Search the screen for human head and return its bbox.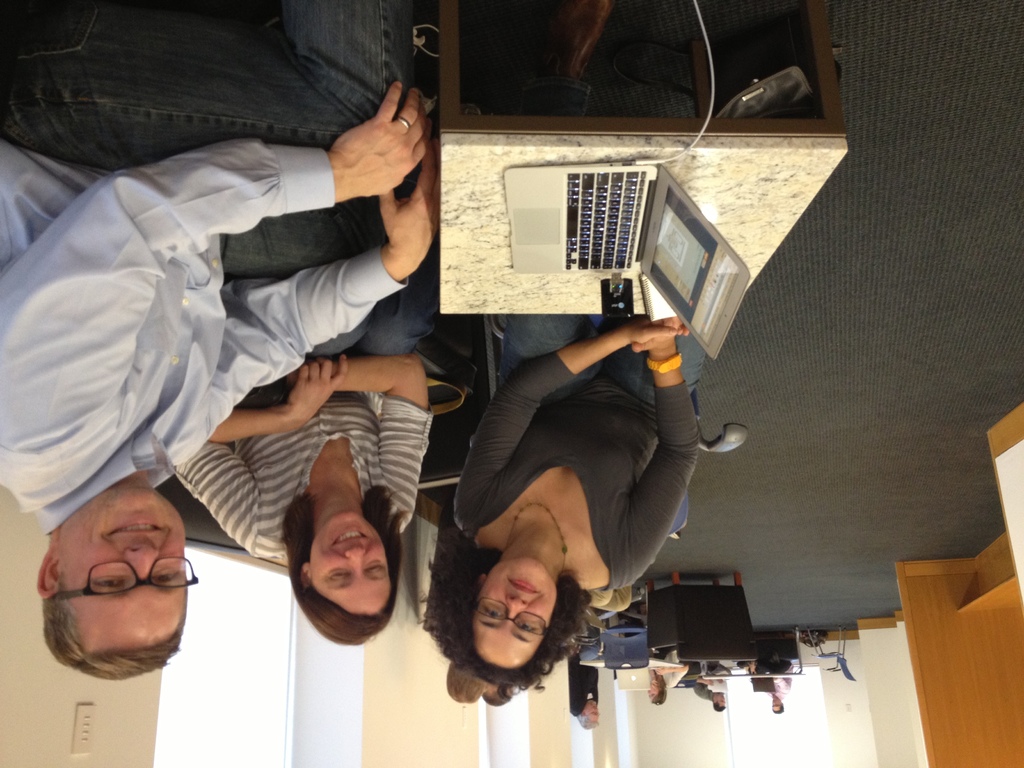
Found: 39,451,186,678.
